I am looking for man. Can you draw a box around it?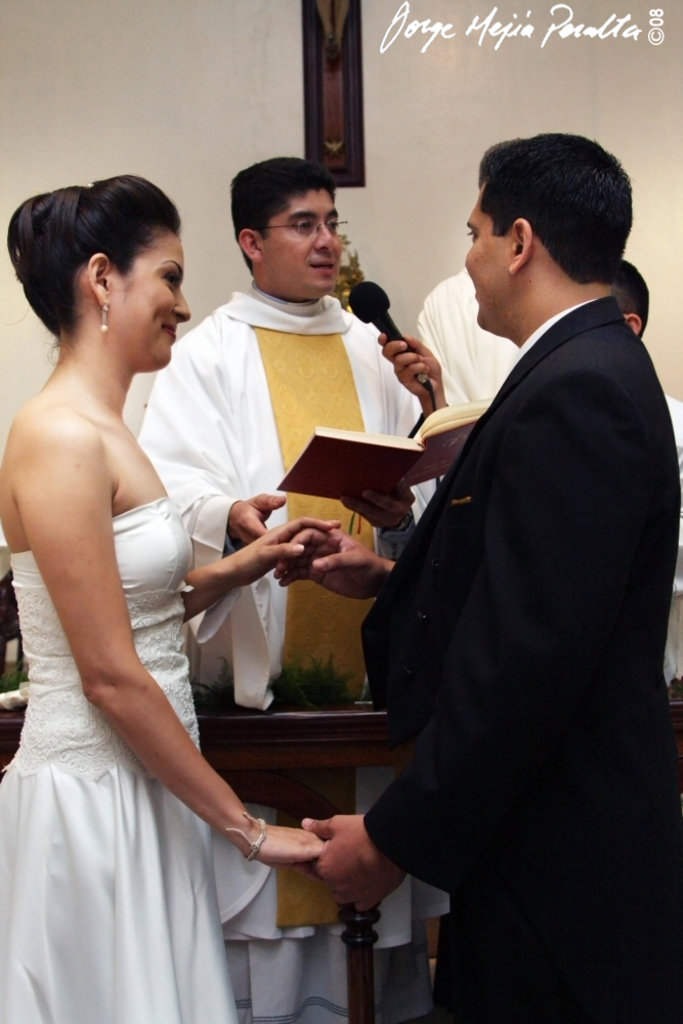
Sure, the bounding box is rect(124, 157, 429, 1023).
